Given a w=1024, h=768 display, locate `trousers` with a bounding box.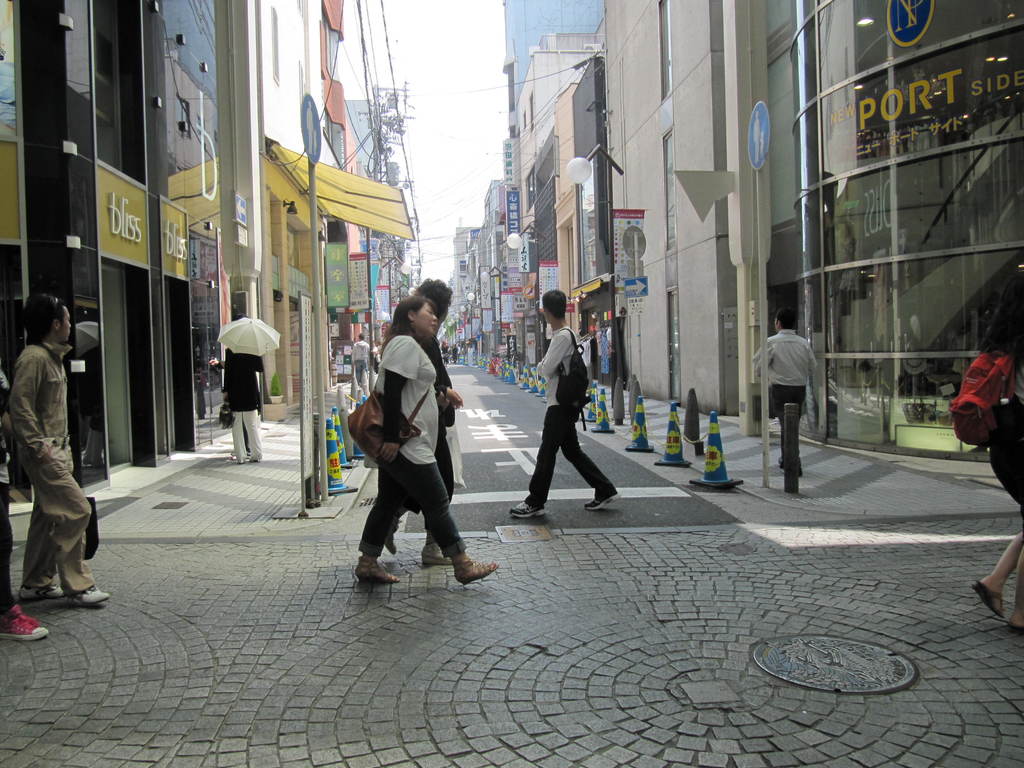
Located: [x1=524, y1=406, x2=619, y2=511].
